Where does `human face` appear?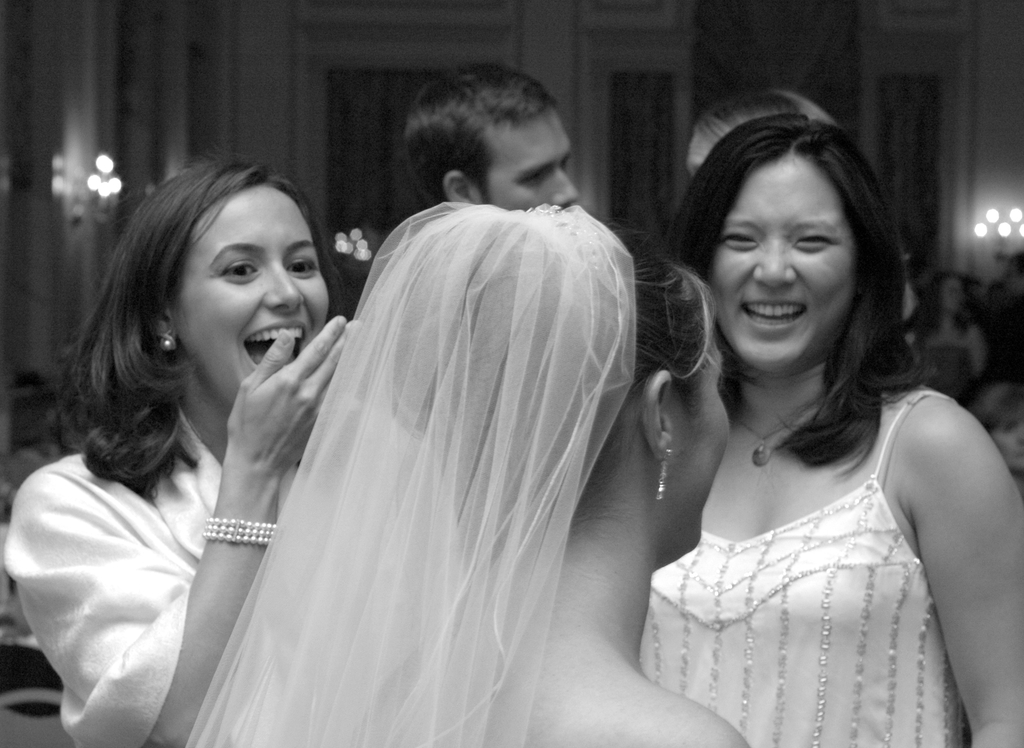
Appears at (left=177, top=184, right=328, bottom=405).
